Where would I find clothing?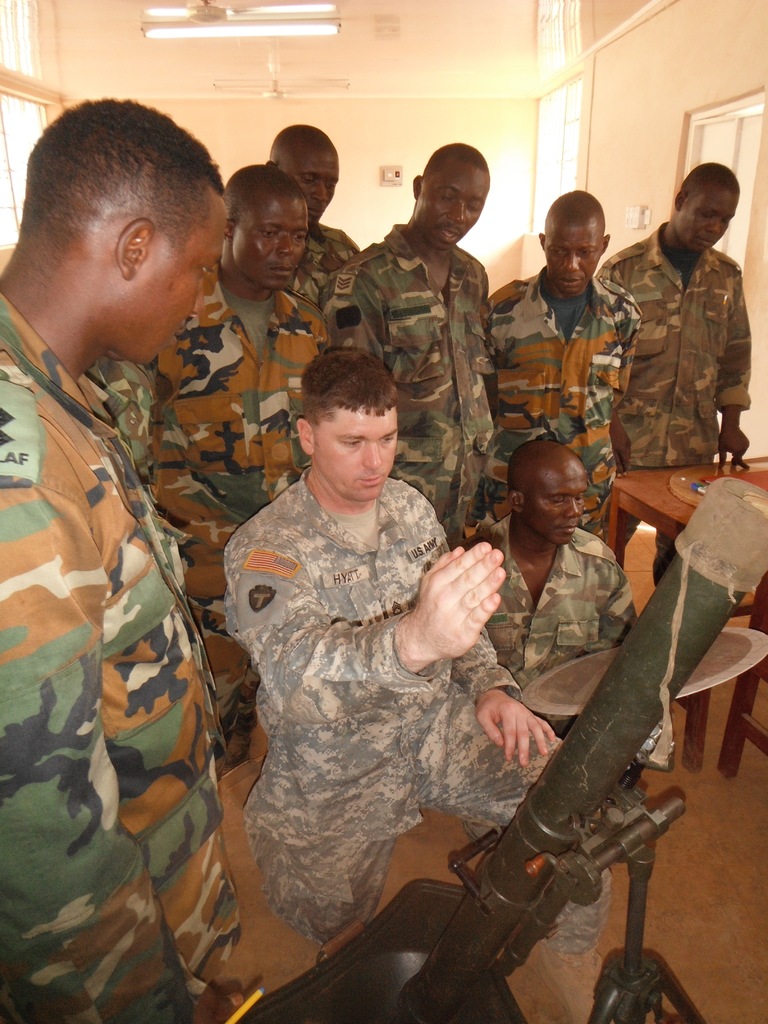
At [x1=322, y1=218, x2=502, y2=550].
